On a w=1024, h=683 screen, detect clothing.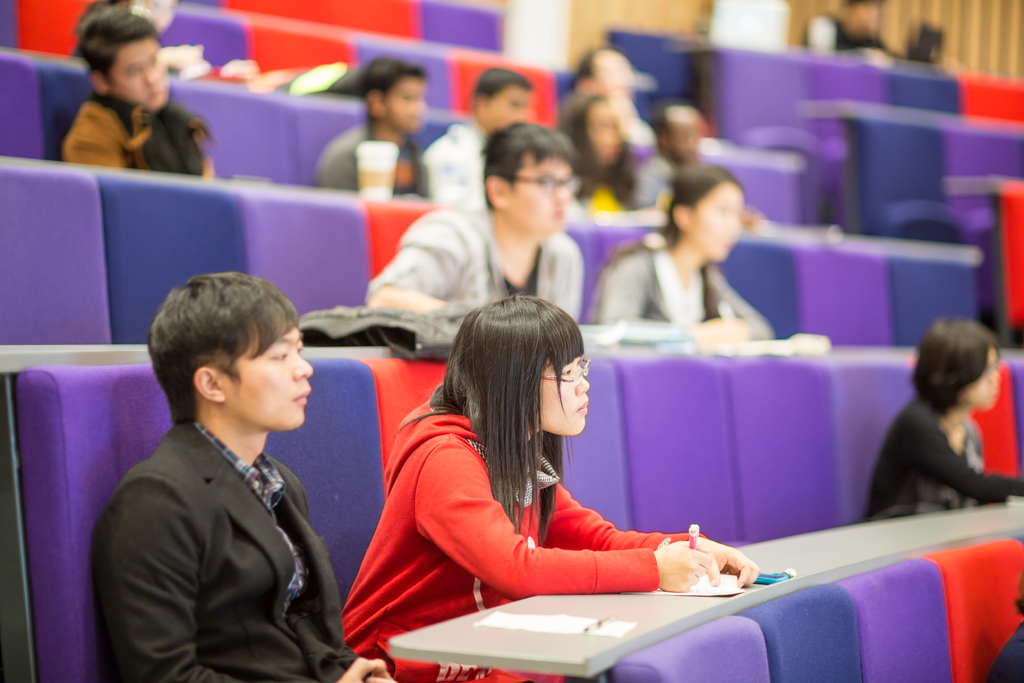
<box>860,401,1023,520</box>.
